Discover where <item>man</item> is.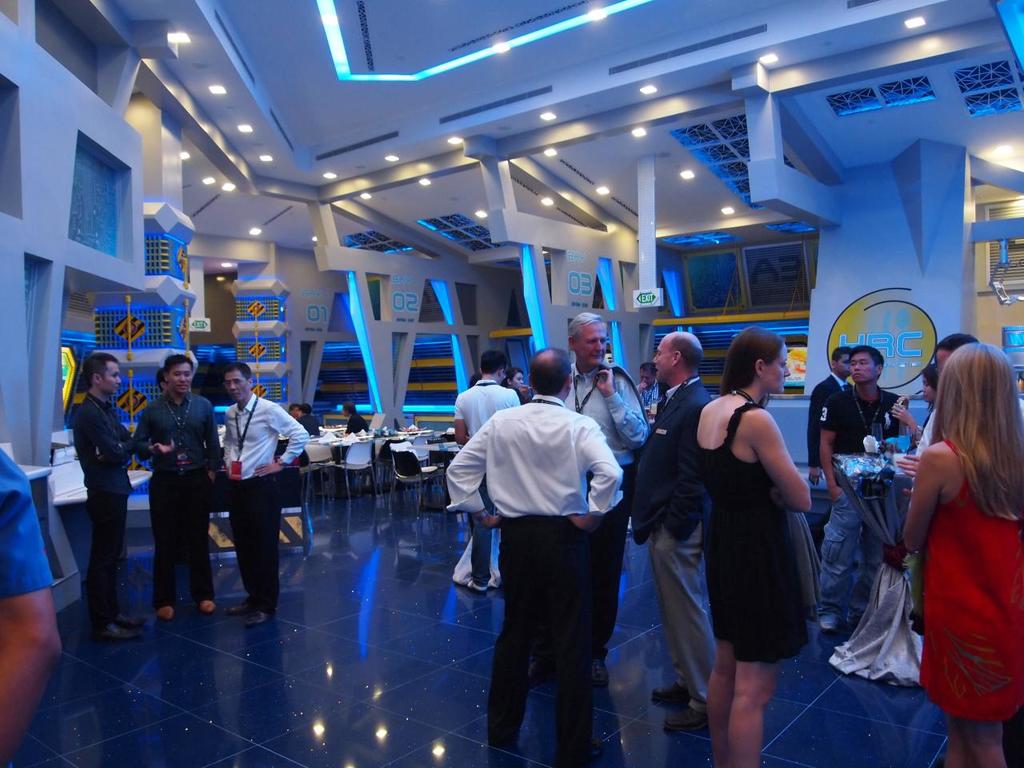
Discovered at 204,354,318,631.
